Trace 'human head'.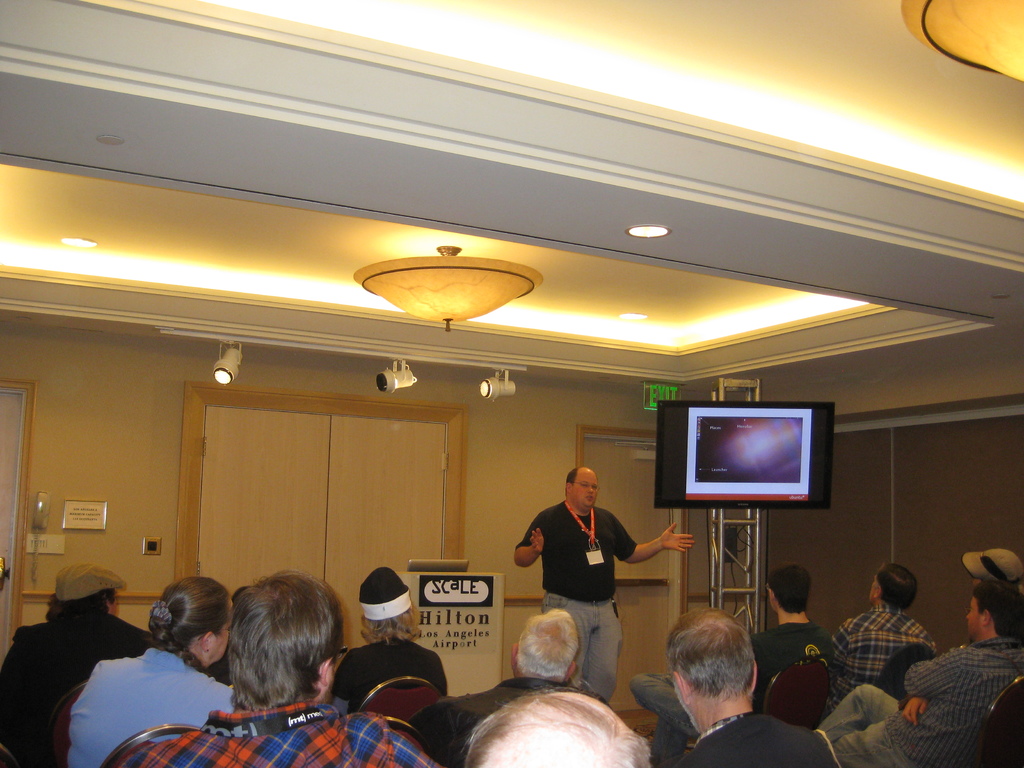
Traced to rect(511, 609, 579, 683).
